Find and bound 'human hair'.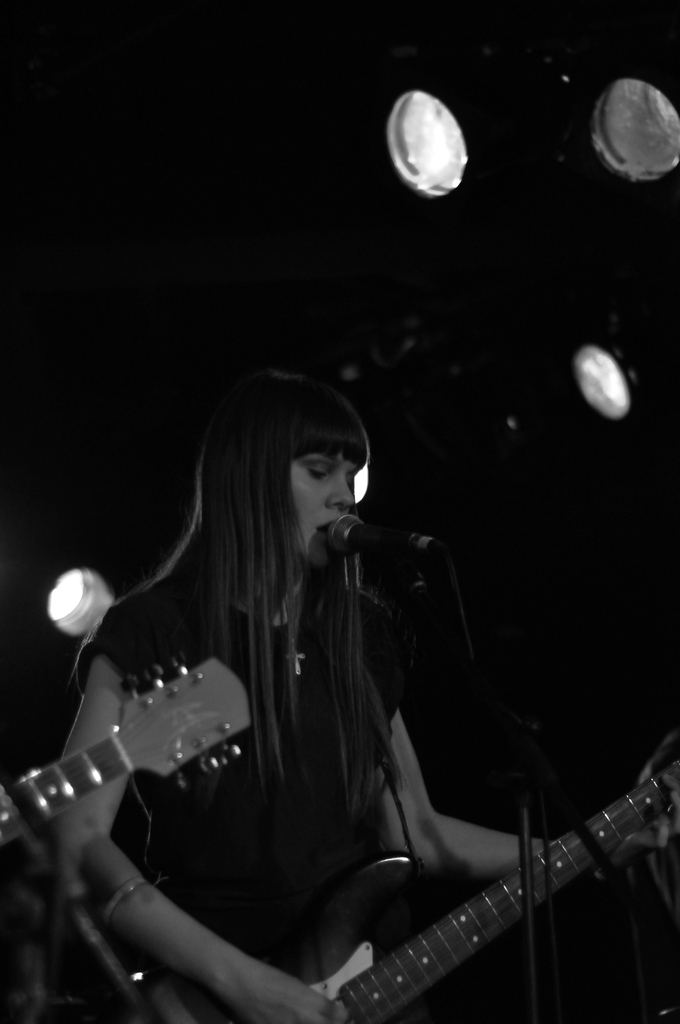
Bound: region(120, 348, 379, 733).
